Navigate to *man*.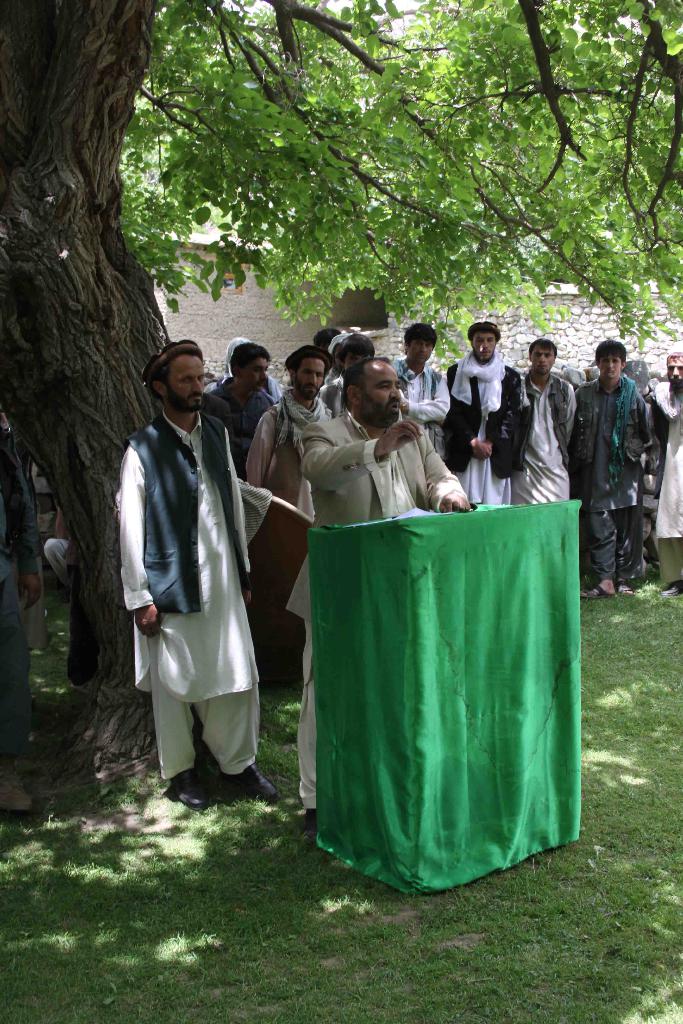
Navigation target: 388 322 449 451.
